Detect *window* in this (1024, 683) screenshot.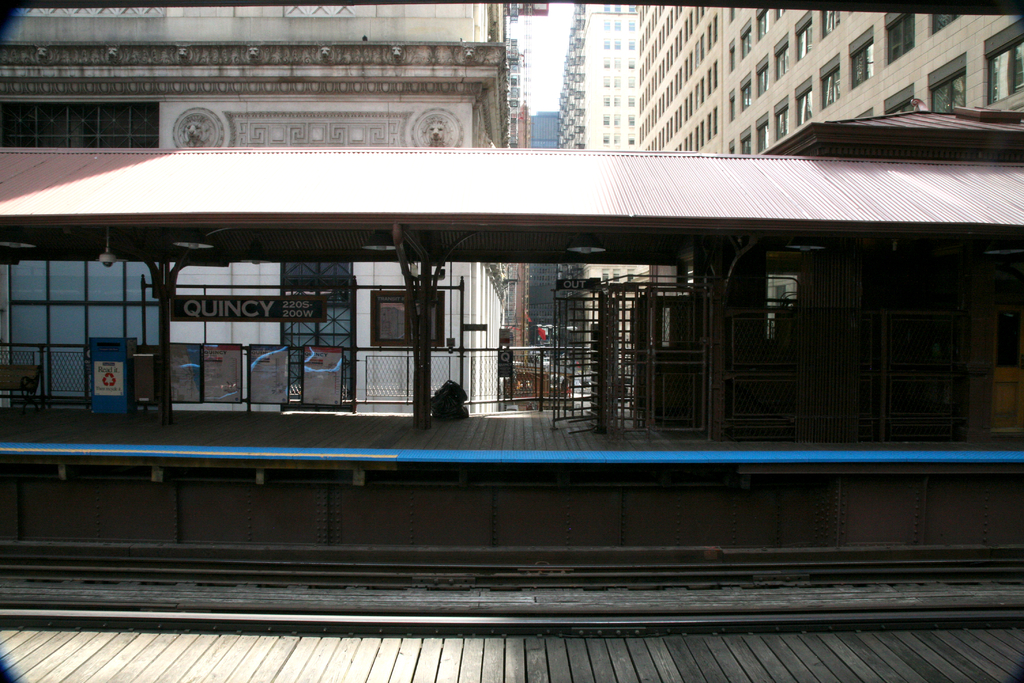
Detection: (x1=614, y1=132, x2=621, y2=144).
